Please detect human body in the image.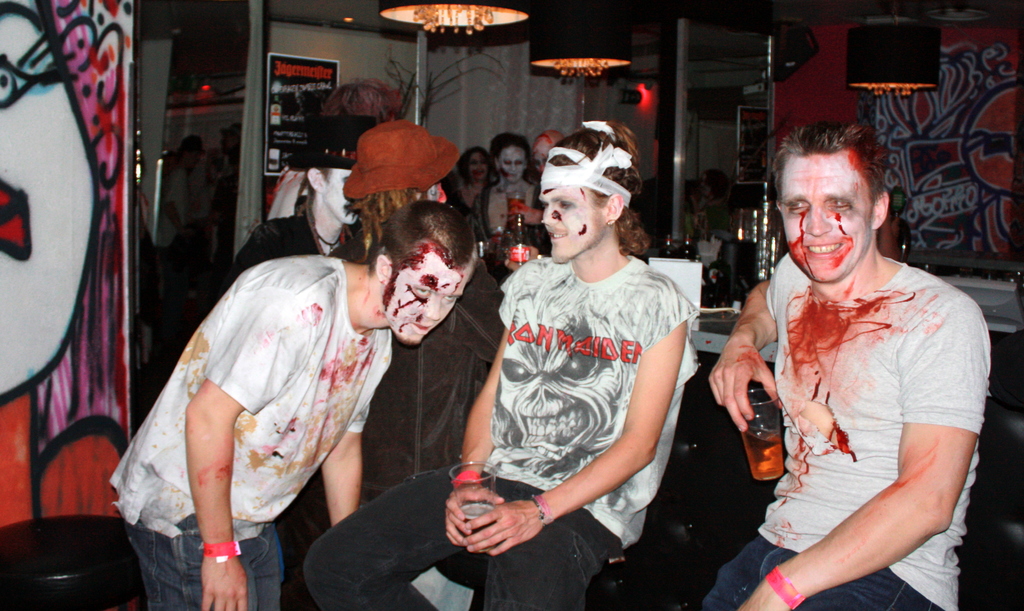
region(106, 255, 400, 607).
